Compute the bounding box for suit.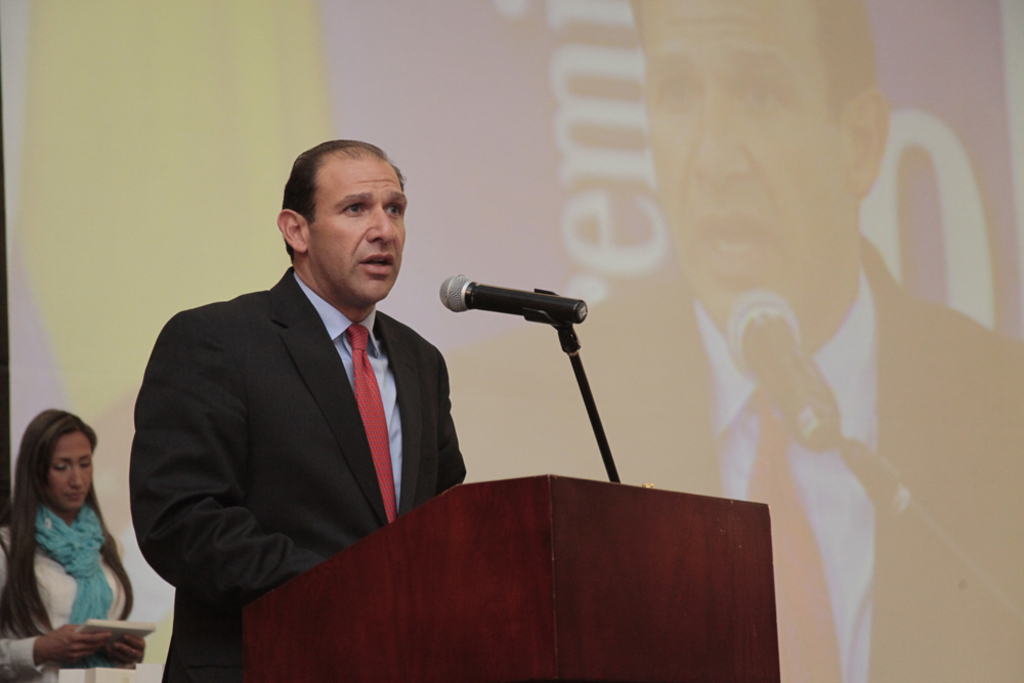
<bbox>118, 234, 501, 629</bbox>.
